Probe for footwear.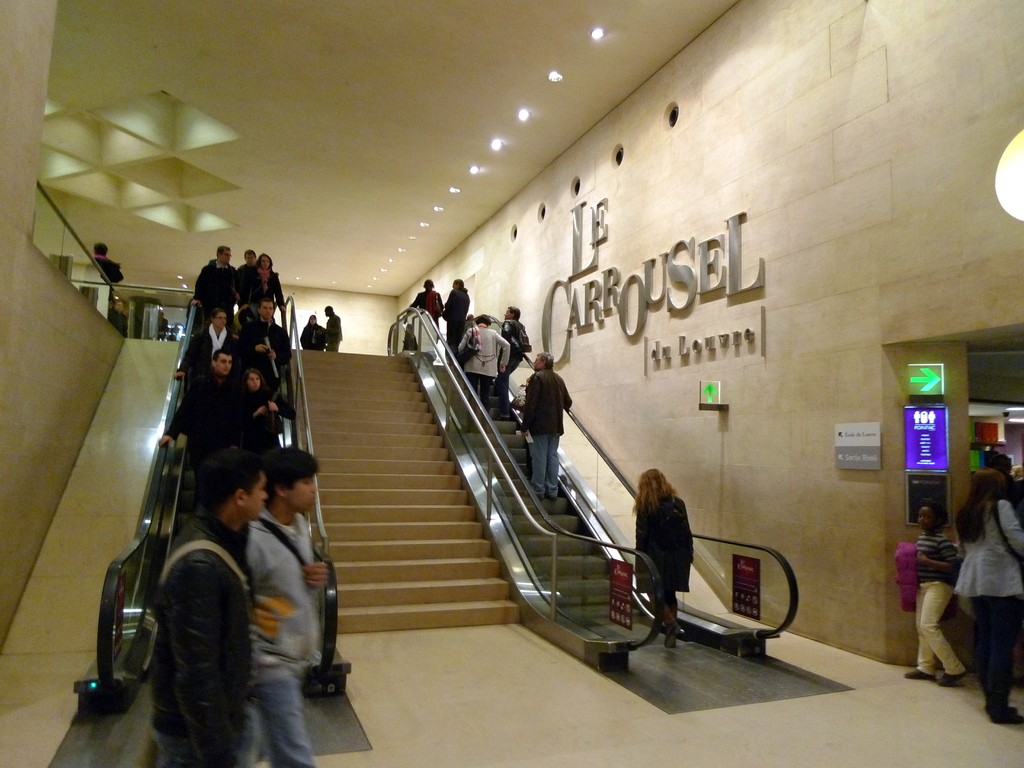
Probe result: locate(937, 674, 970, 685).
